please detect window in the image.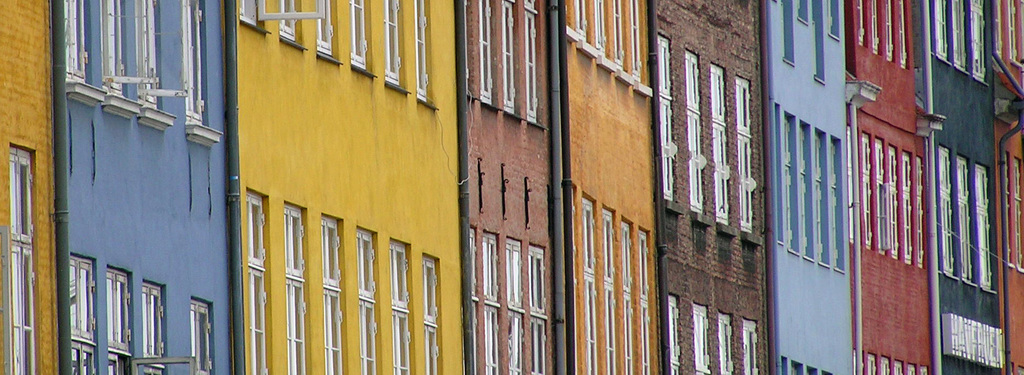
pyautogui.locateOnScreen(349, 0, 369, 67).
